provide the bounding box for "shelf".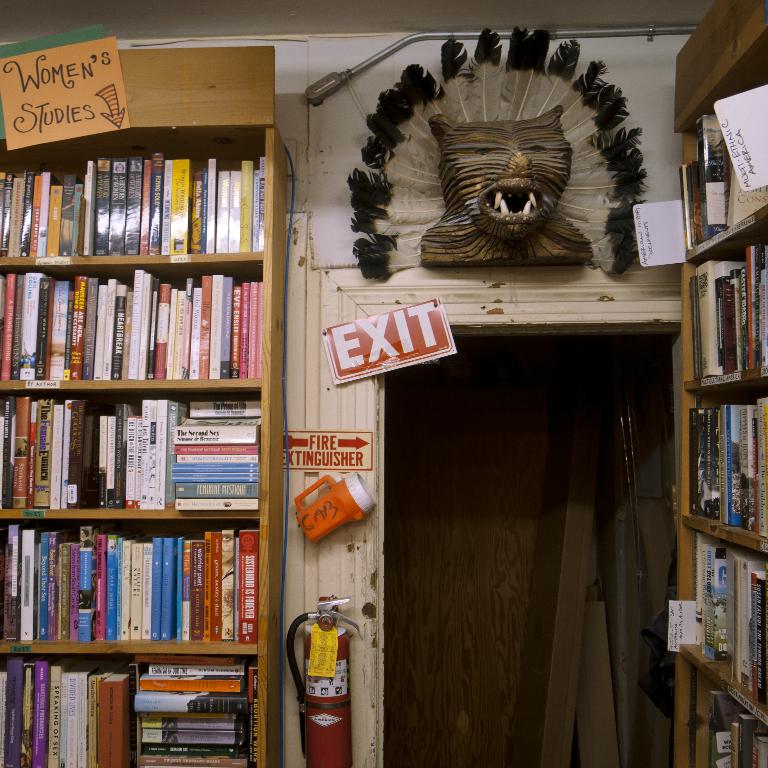
l=682, t=24, r=767, b=767.
